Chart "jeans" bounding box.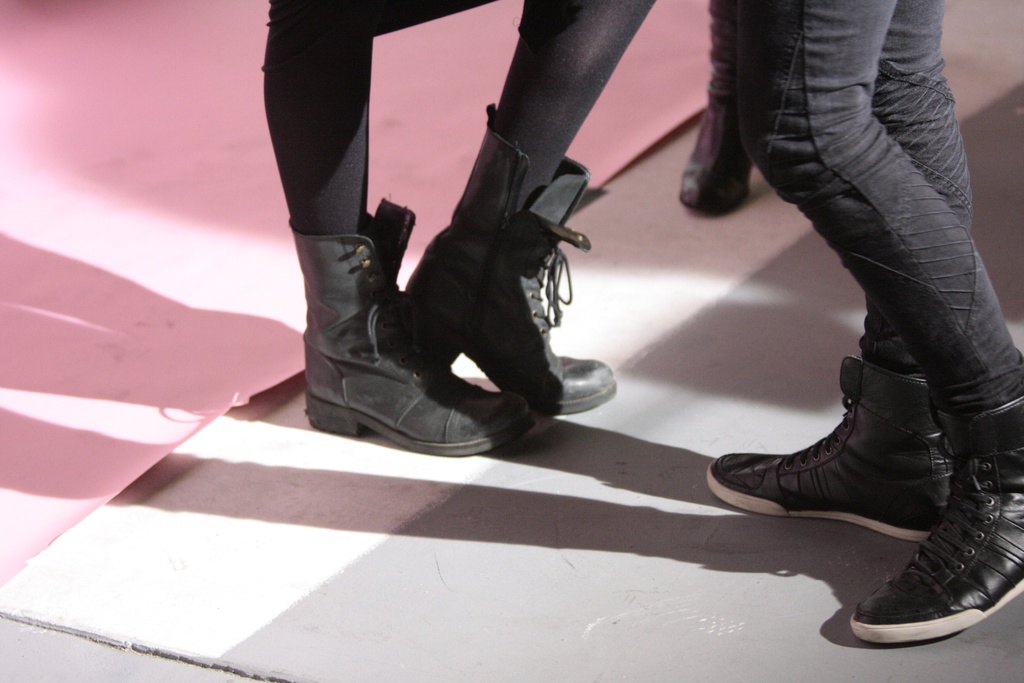
Charted: locate(738, 0, 1023, 410).
